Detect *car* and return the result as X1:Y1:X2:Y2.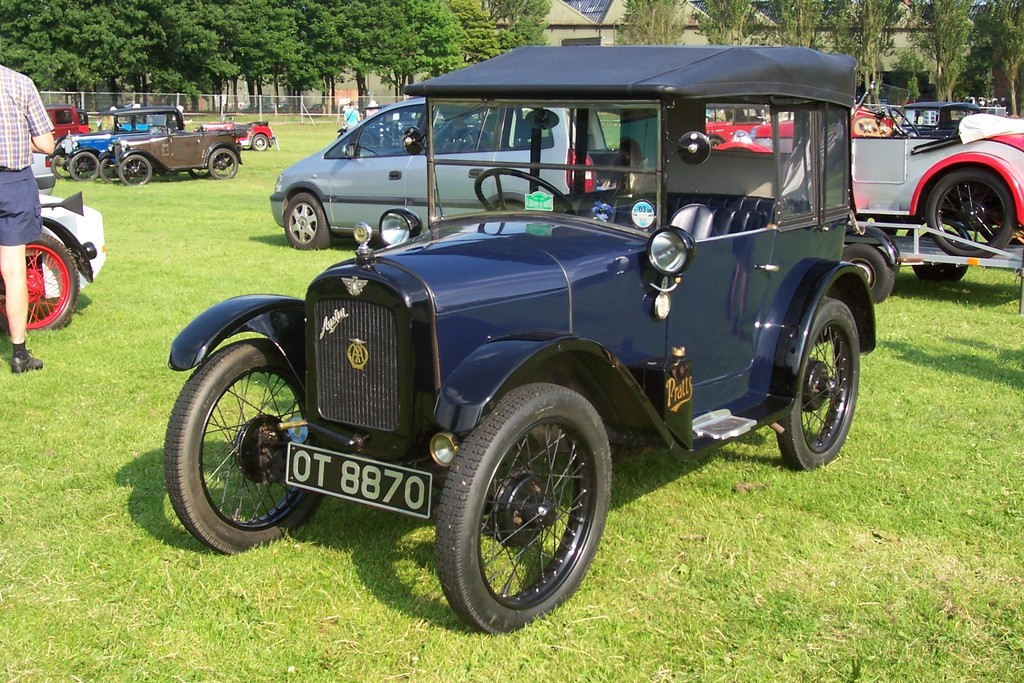
97:111:241:185.
